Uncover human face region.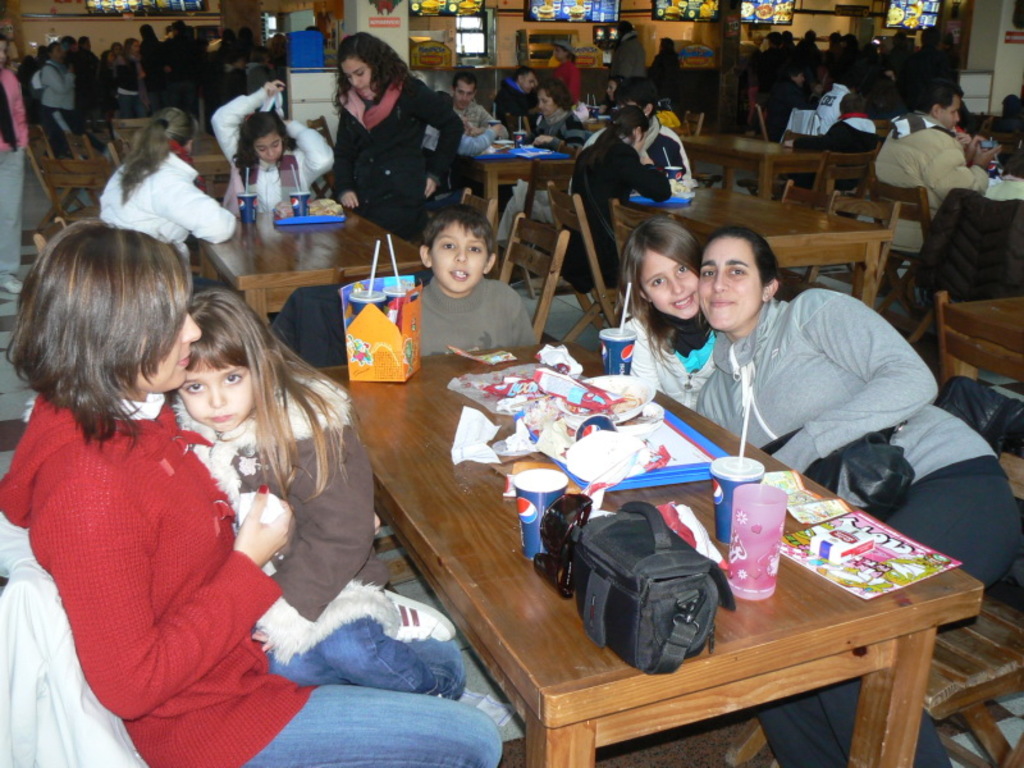
Uncovered: bbox=(434, 220, 493, 285).
